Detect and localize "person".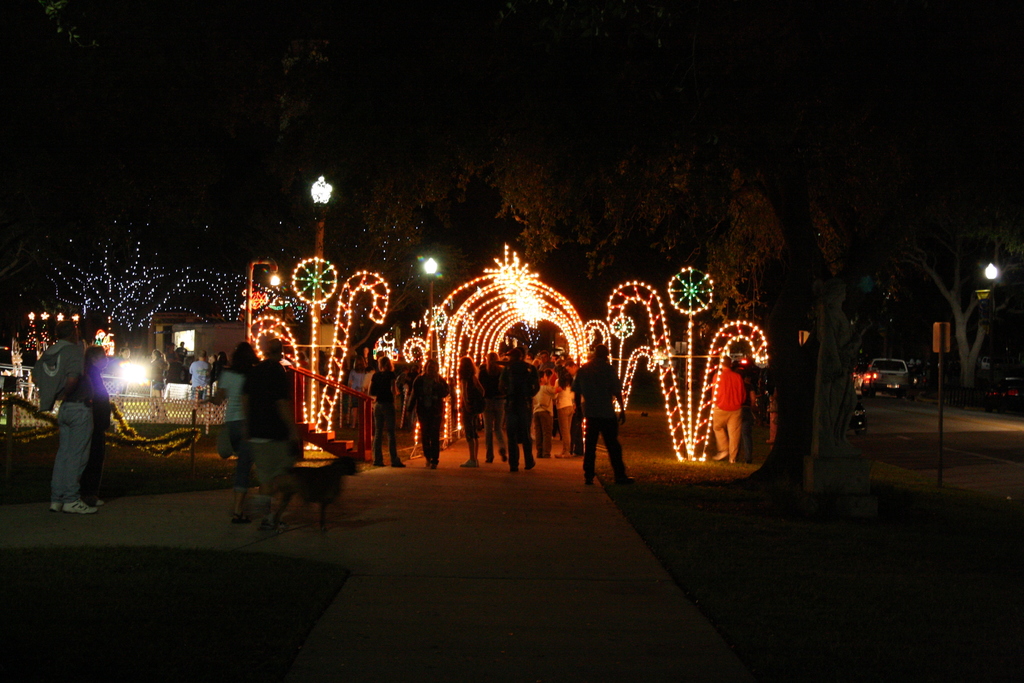
Localized at 242, 339, 303, 531.
